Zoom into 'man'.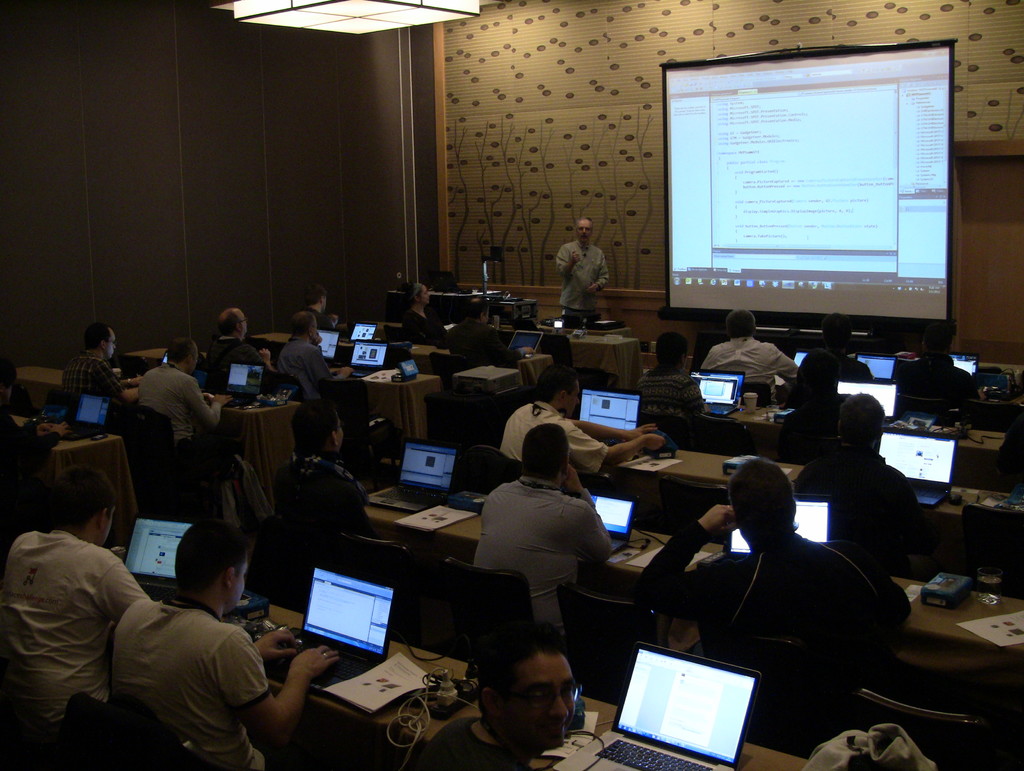
Zoom target: l=447, t=293, r=523, b=363.
